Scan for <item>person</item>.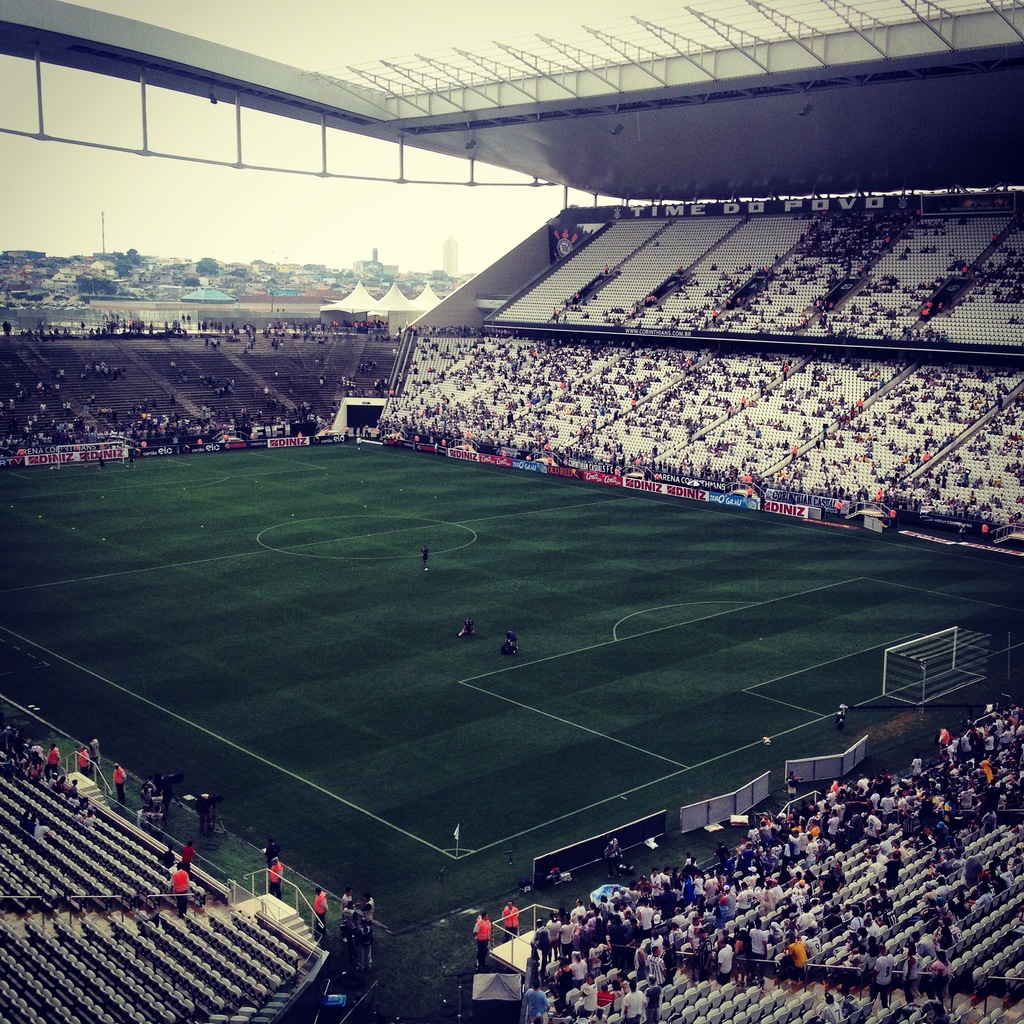
Scan result: [66,779,78,799].
